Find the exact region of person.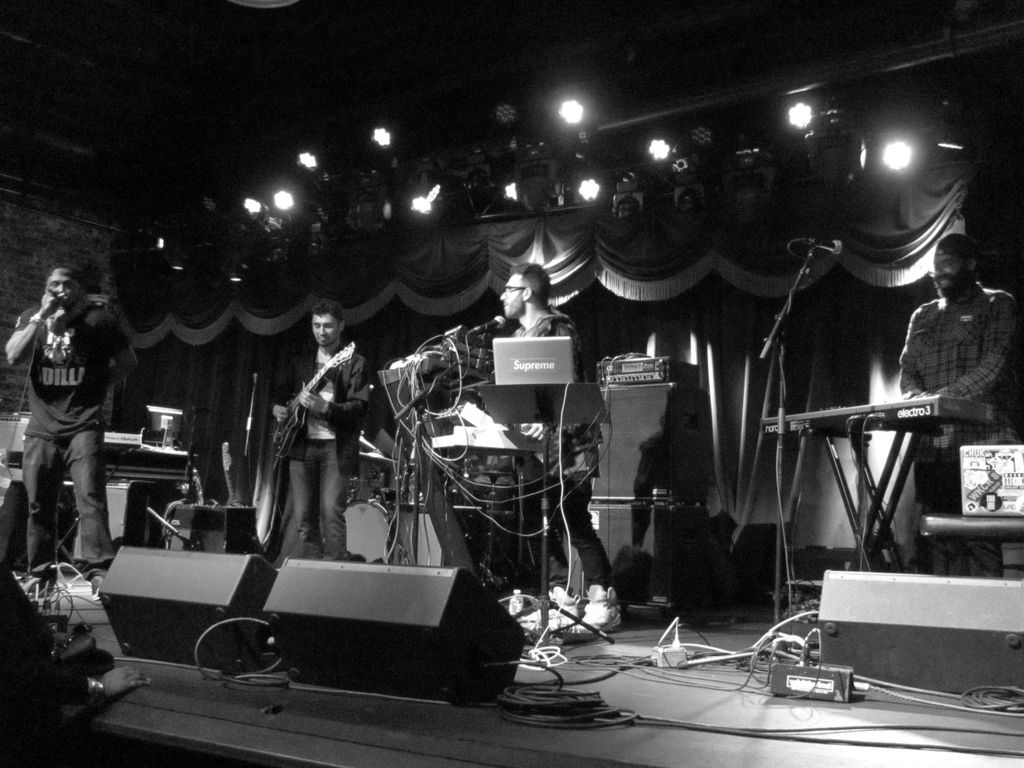
Exact region: (1, 262, 138, 566).
